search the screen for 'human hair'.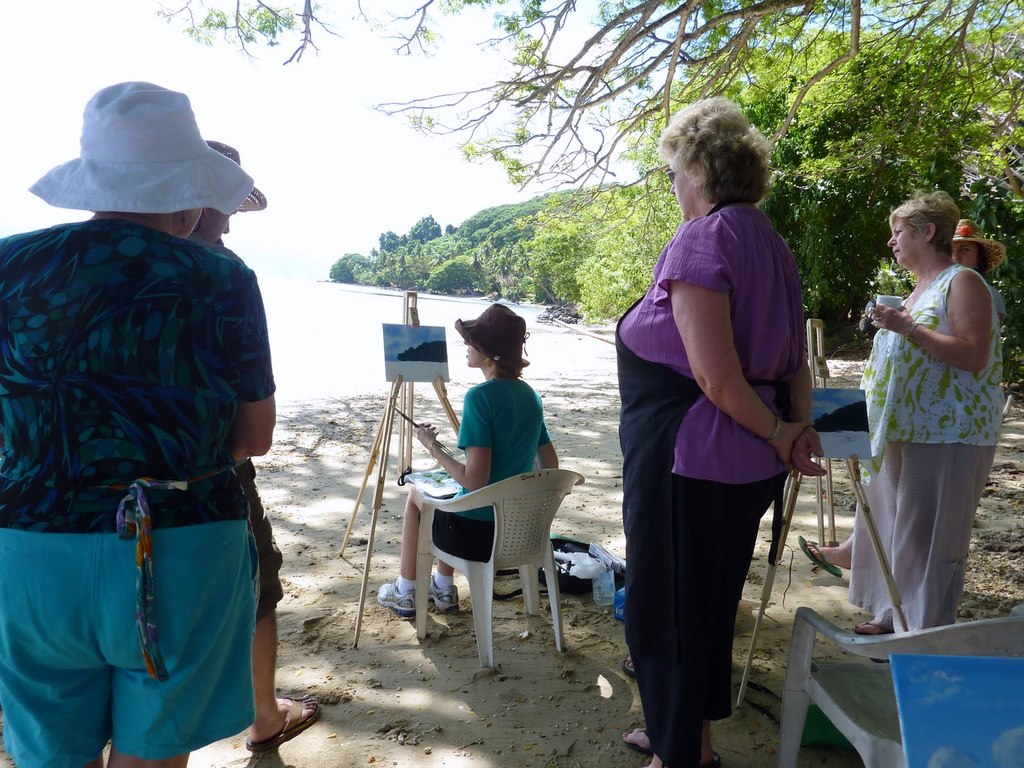
Found at left=888, top=188, right=959, bottom=259.
